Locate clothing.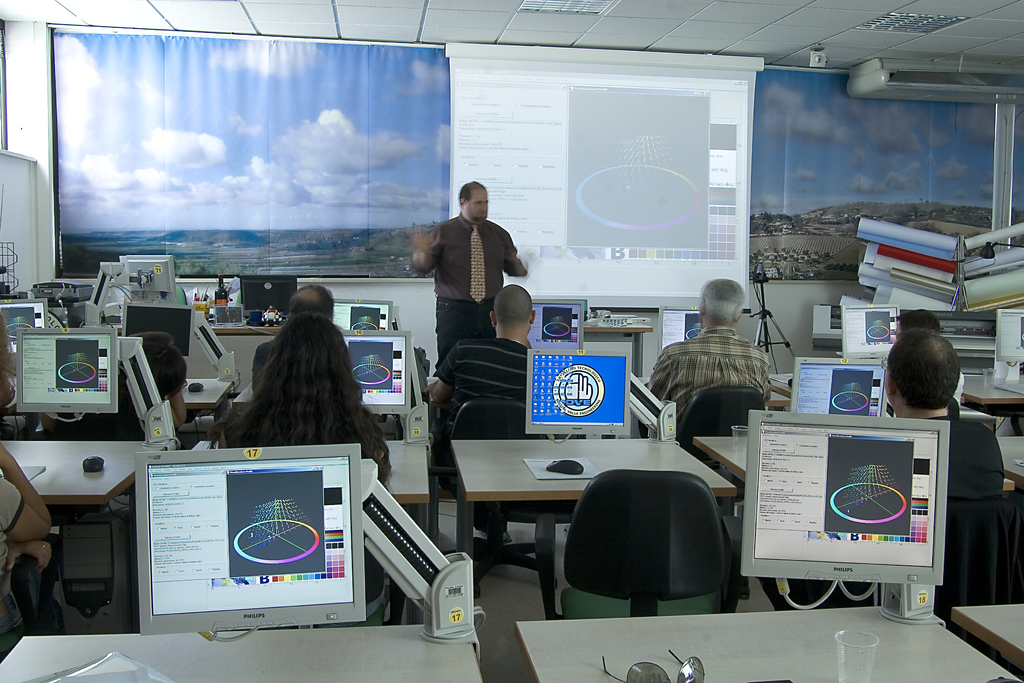
Bounding box: detection(0, 478, 32, 657).
